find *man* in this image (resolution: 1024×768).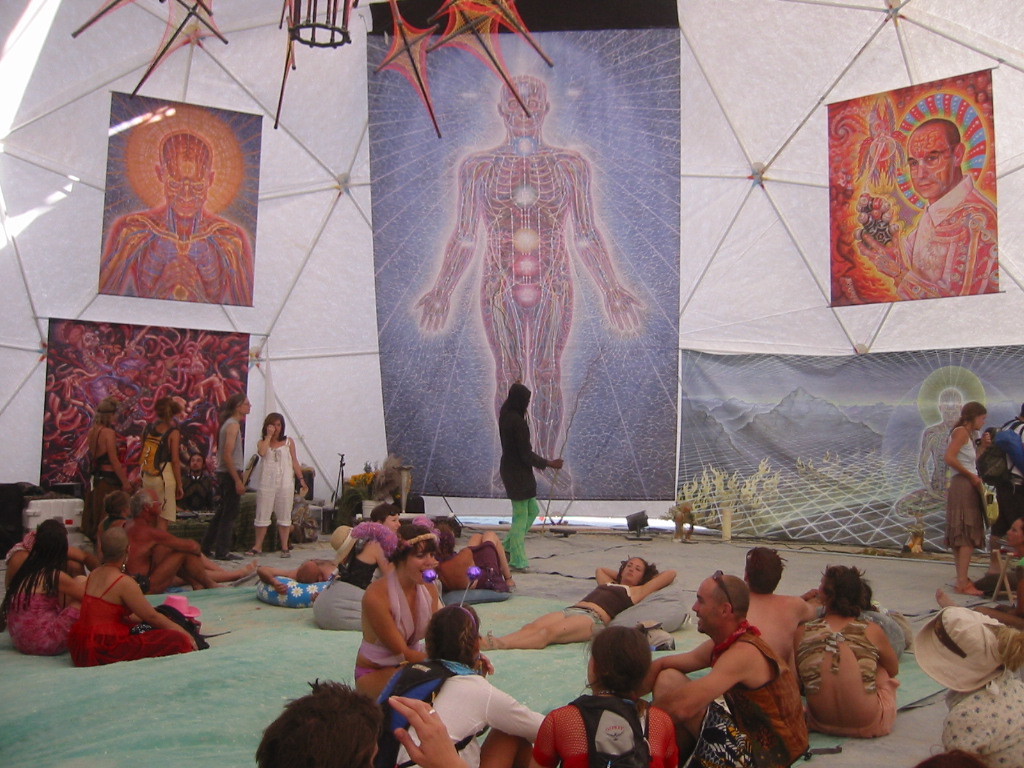
region(644, 566, 798, 747).
